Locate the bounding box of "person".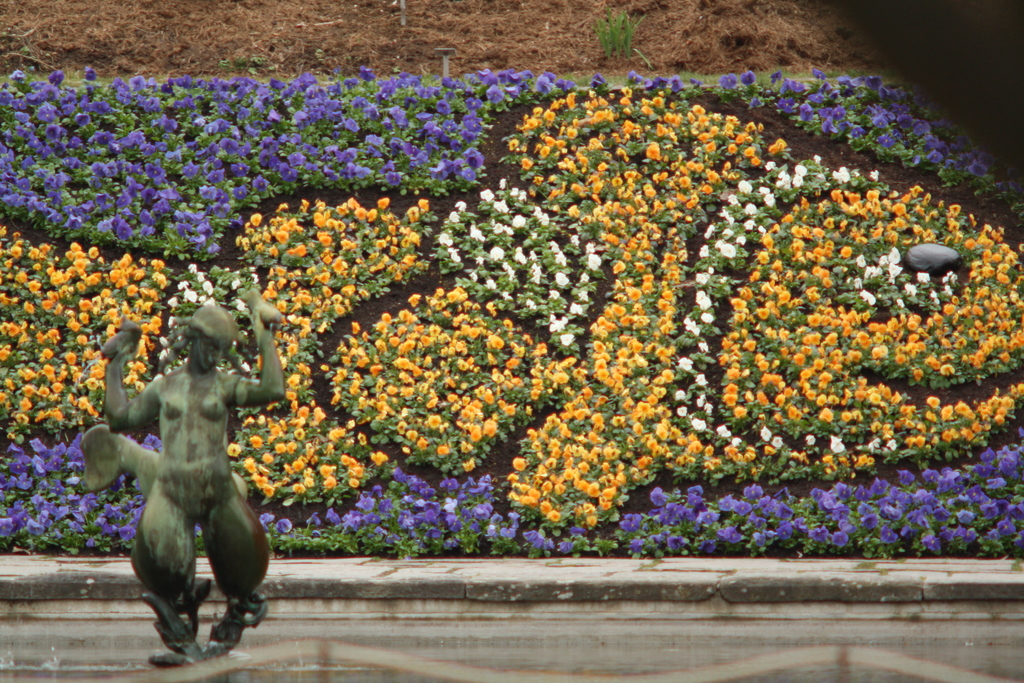
Bounding box: left=87, top=274, right=270, bottom=659.
